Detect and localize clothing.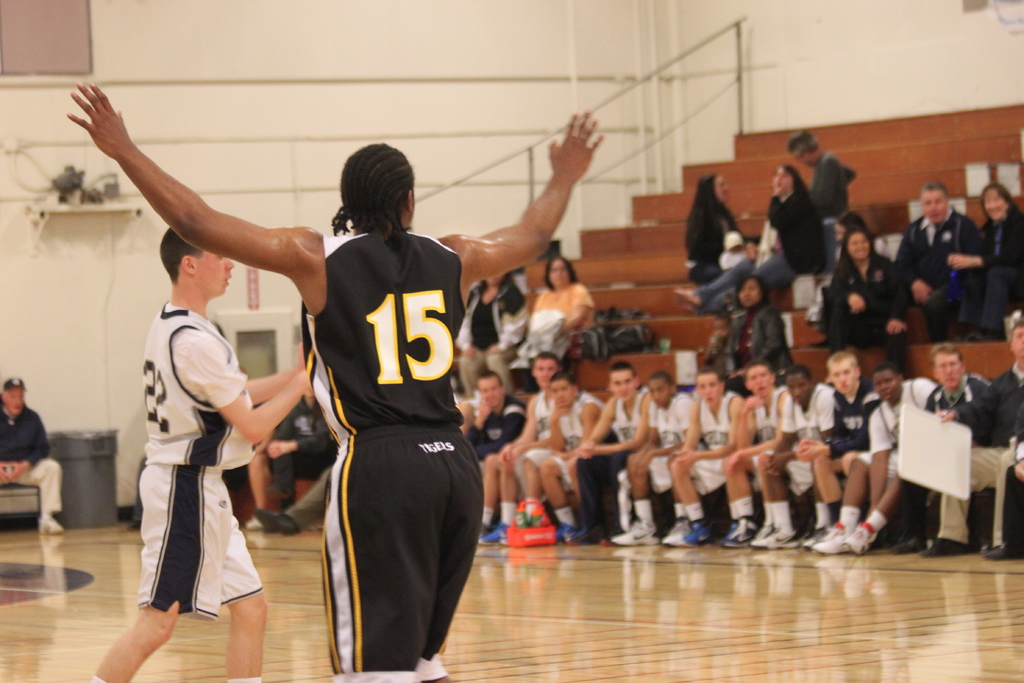
Localized at <region>125, 263, 263, 627</region>.
